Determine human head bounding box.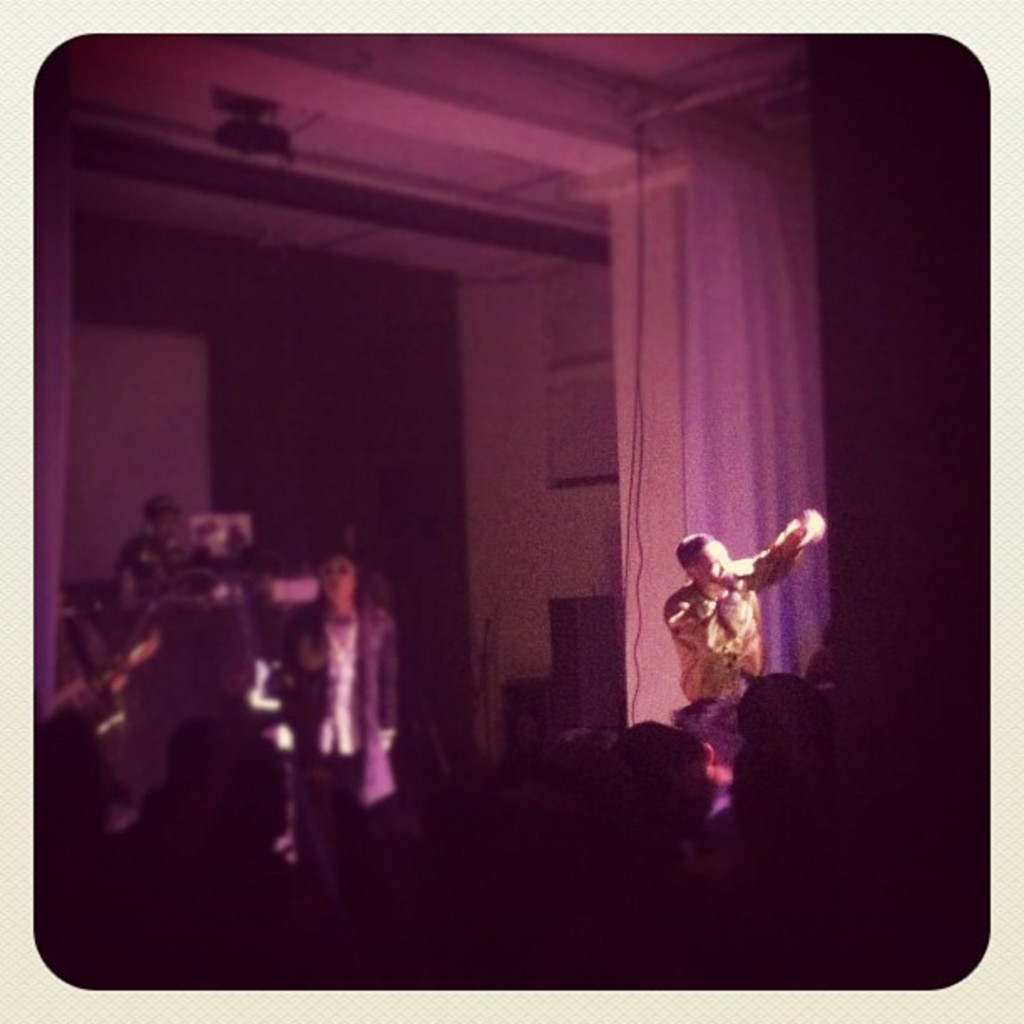
Determined: select_region(221, 740, 293, 843).
